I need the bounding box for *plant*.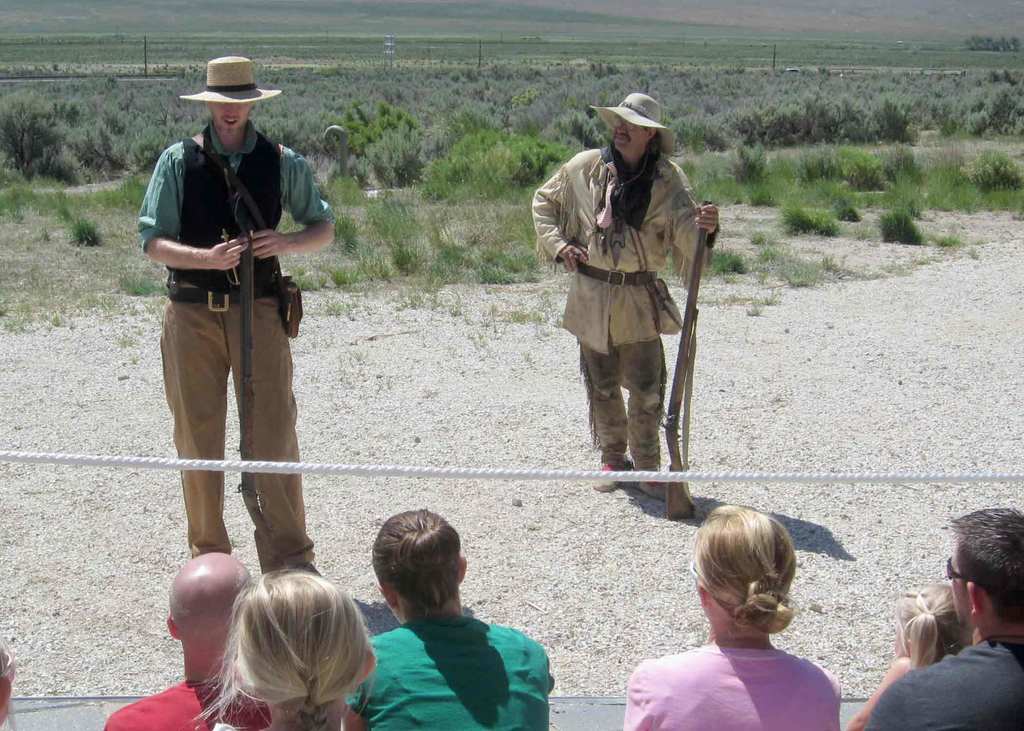
Here it is: detection(820, 248, 834, 271).
